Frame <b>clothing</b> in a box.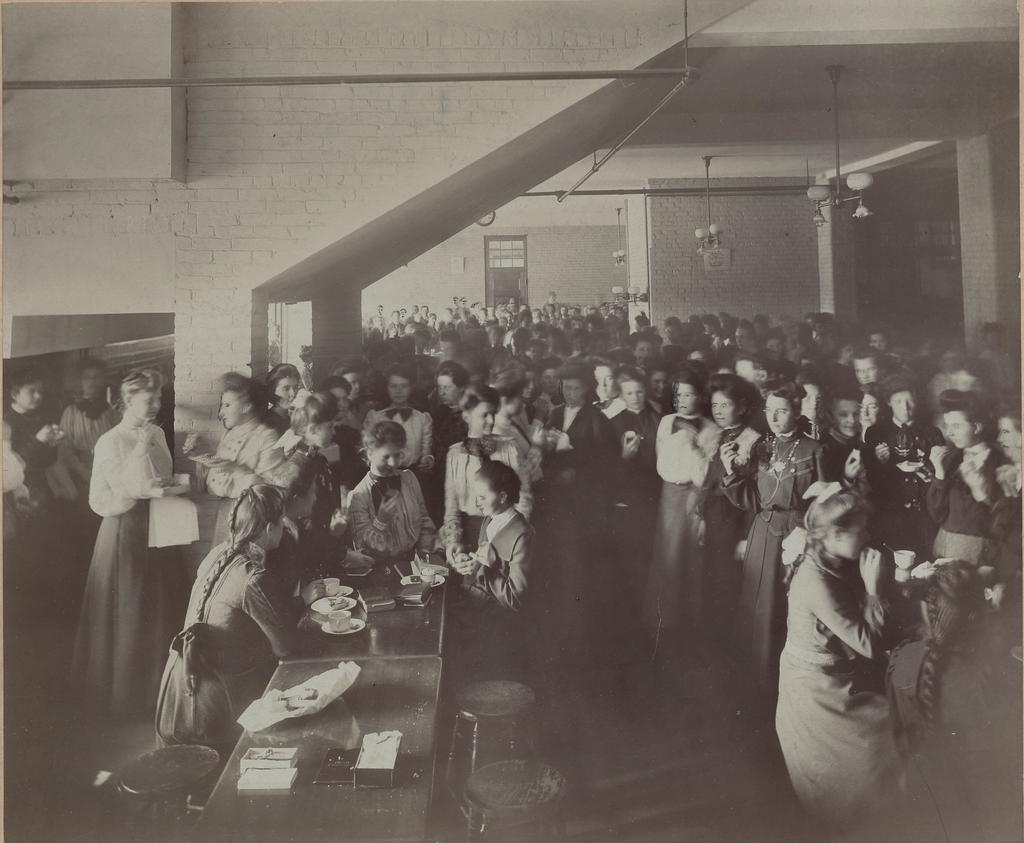
box(739, 425, 823, 683).
